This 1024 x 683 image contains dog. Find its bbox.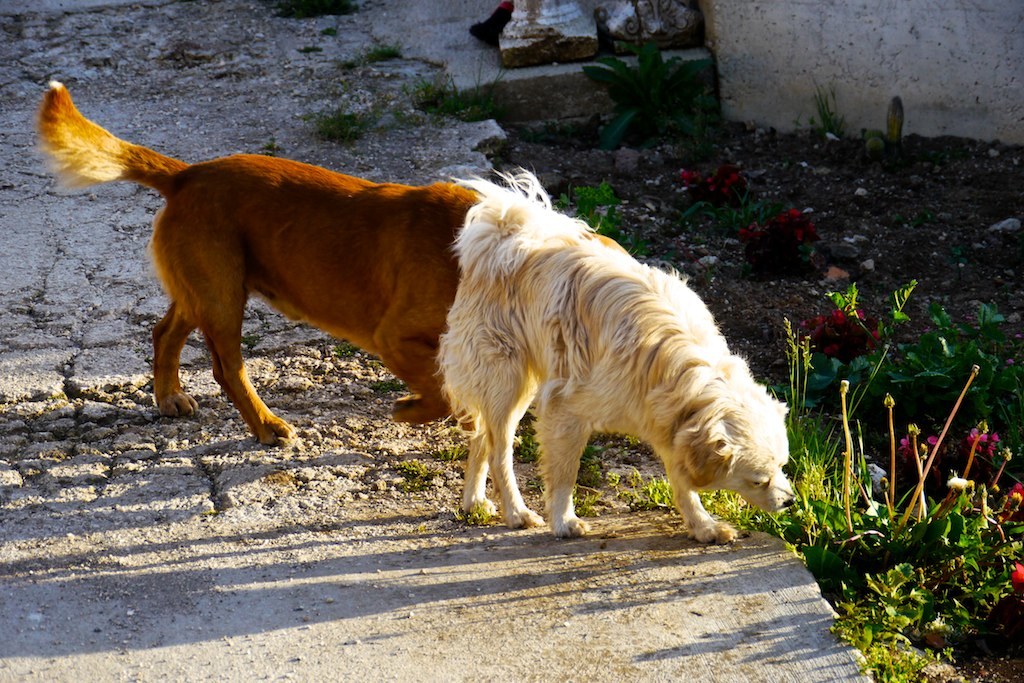
bbox=(39, 78, 481, 448).
